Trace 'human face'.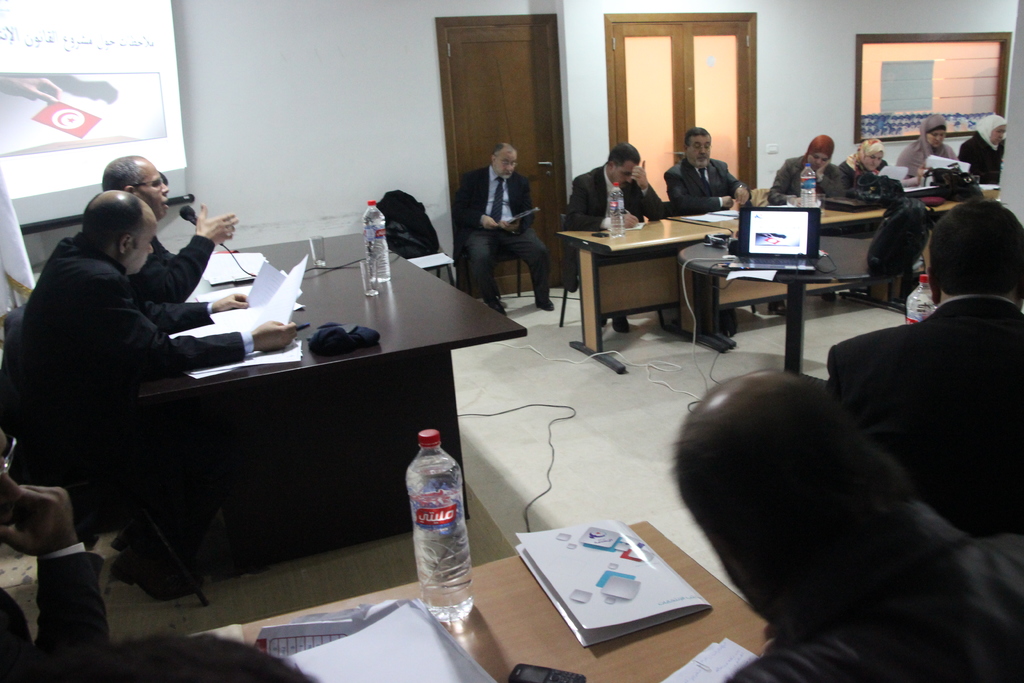
Traced to left=684, top=138, right=710, bottom=167.
